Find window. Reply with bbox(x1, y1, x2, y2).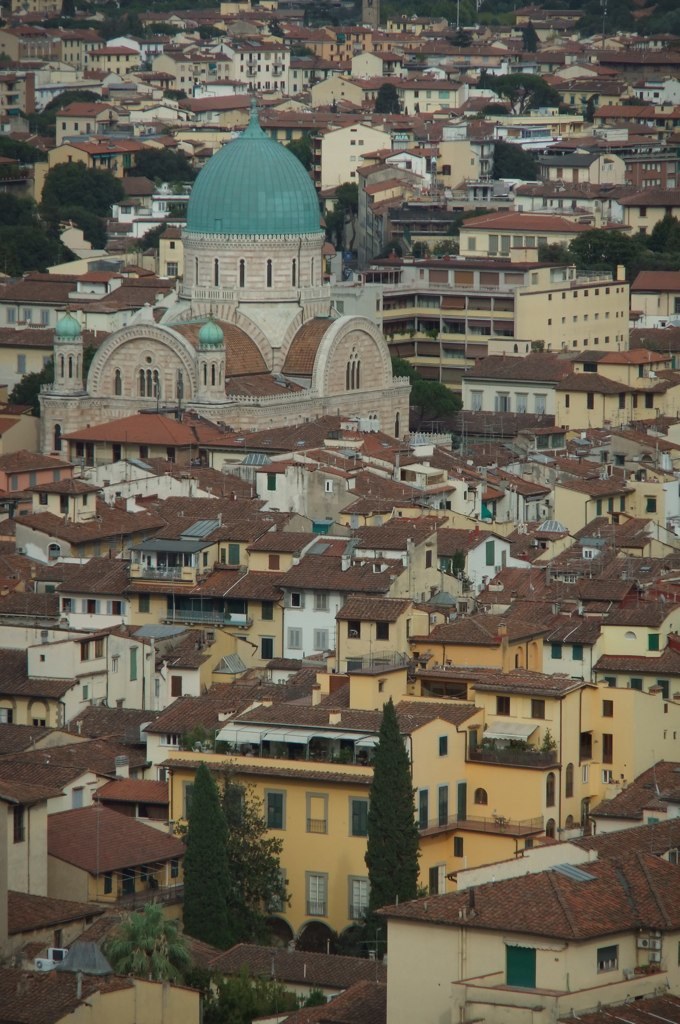
bbox(305, 874, 329, 913).
